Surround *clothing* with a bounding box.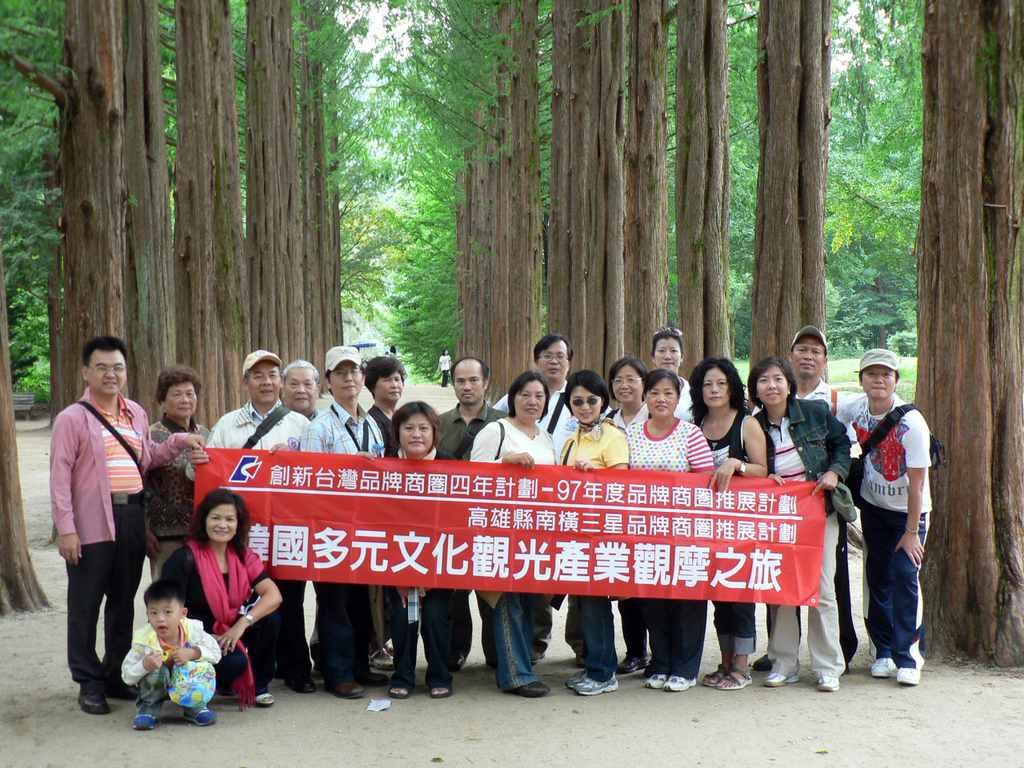
bbox=[162, 534, 266, 702].
